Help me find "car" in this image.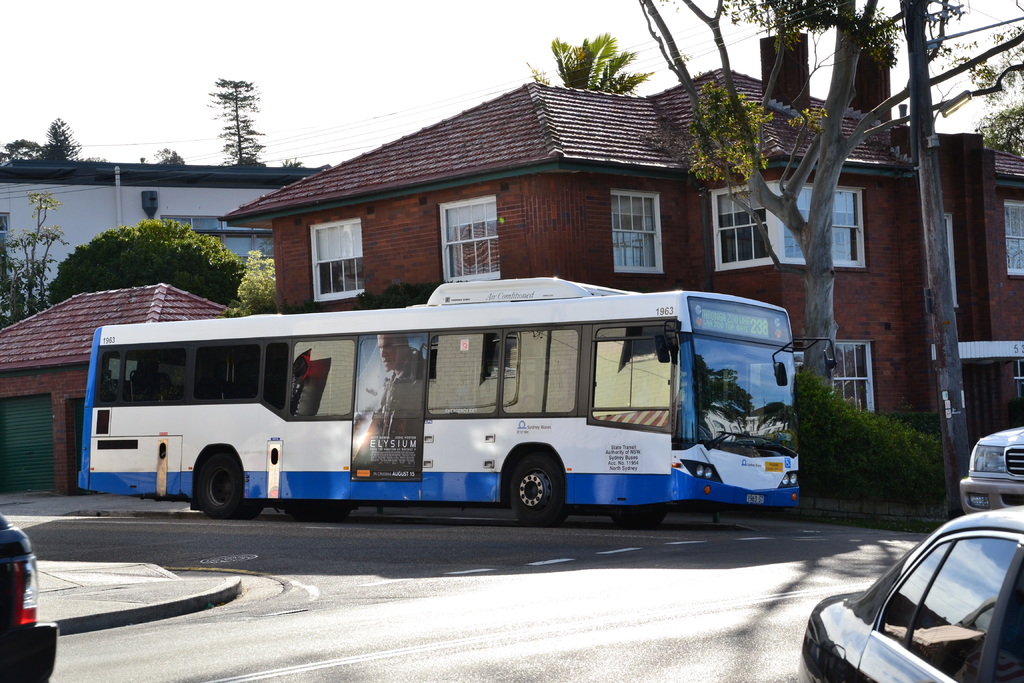
Found it: [x1=796, y1=509, x2=1023, y2=682].
